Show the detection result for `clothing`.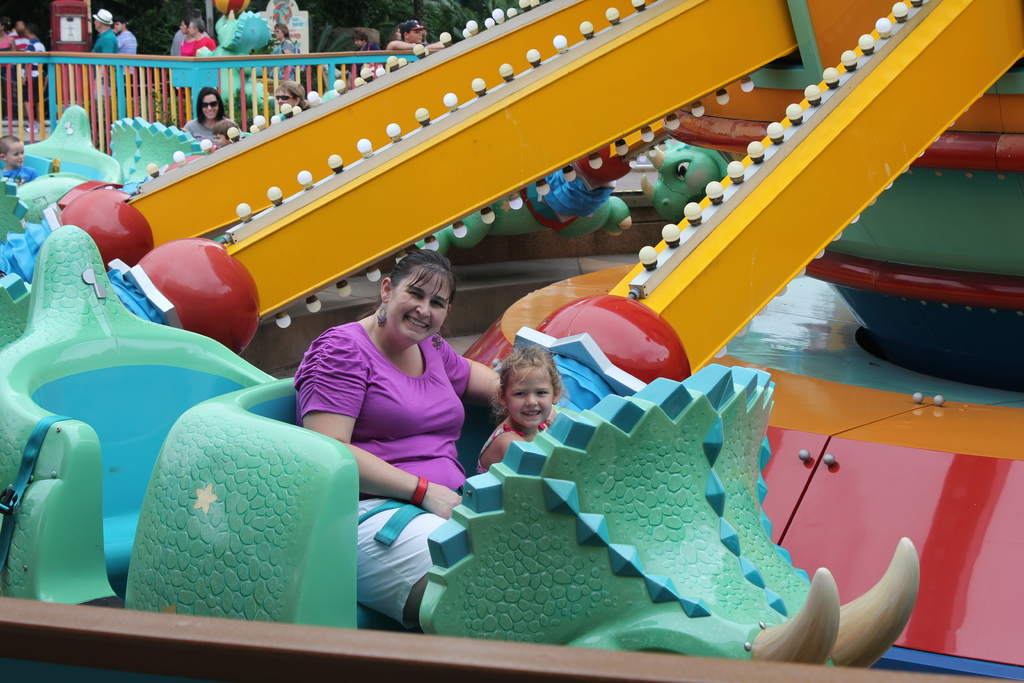
(179, 35, 216, 60).
